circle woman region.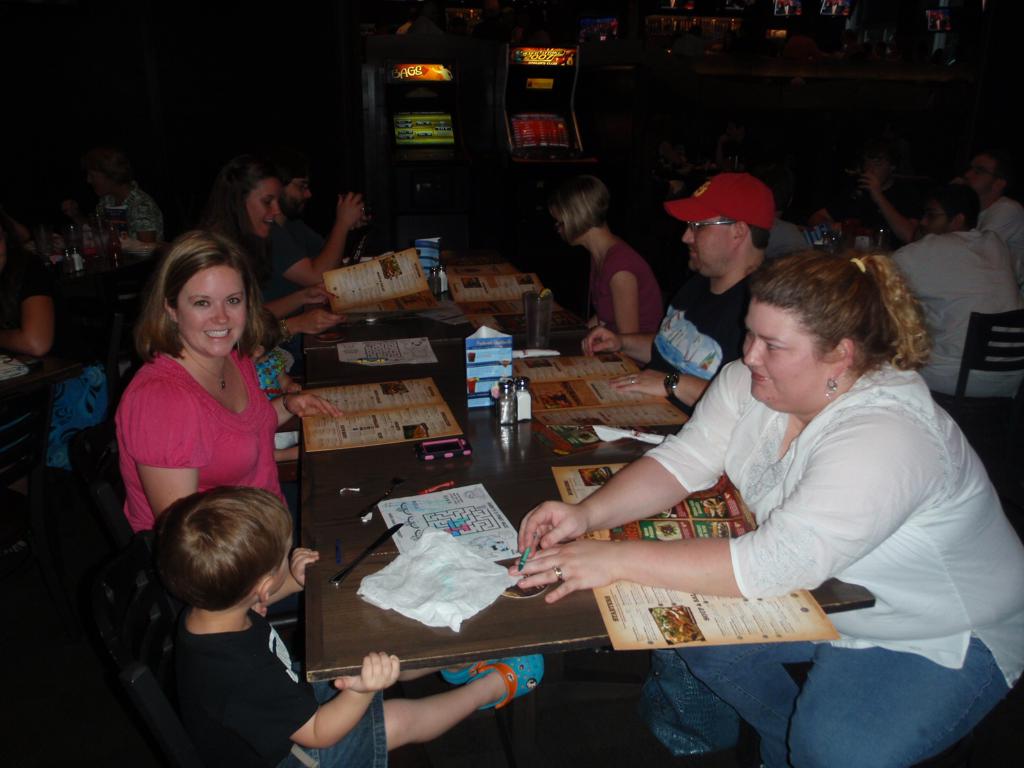
Region: {"left": 99, "top": 227, "right": 308, "bottom": 559}.
